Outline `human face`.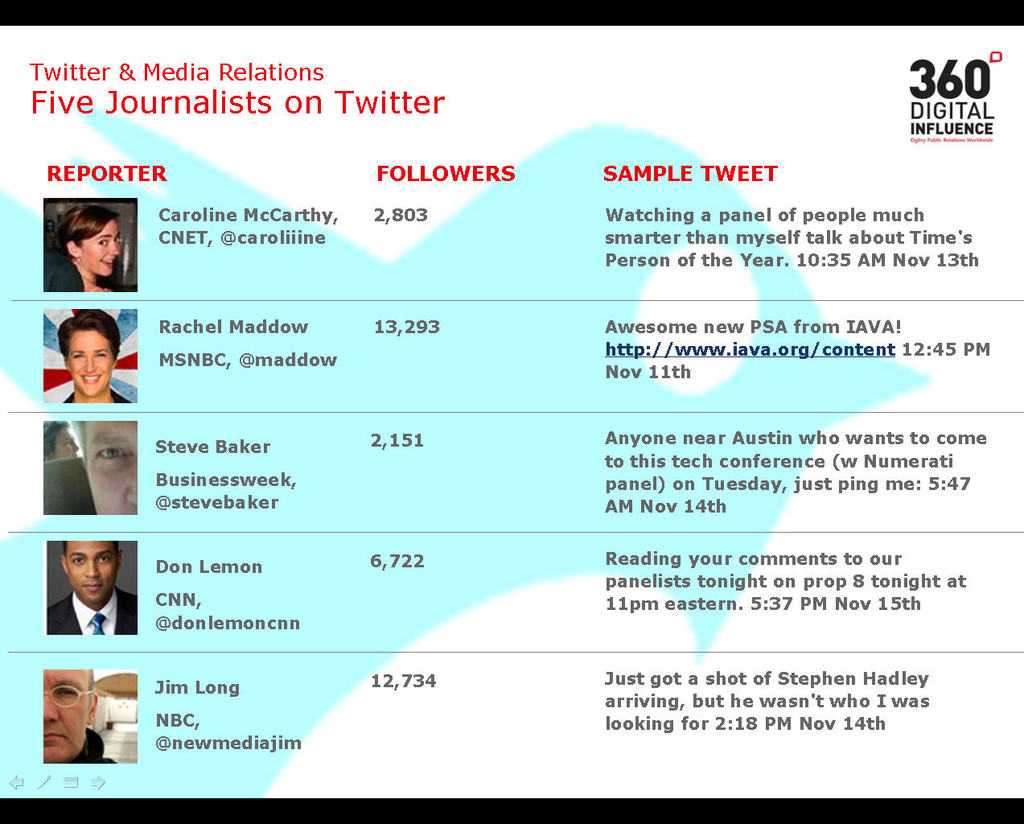
Outline: (43, 668, 92, 765).
